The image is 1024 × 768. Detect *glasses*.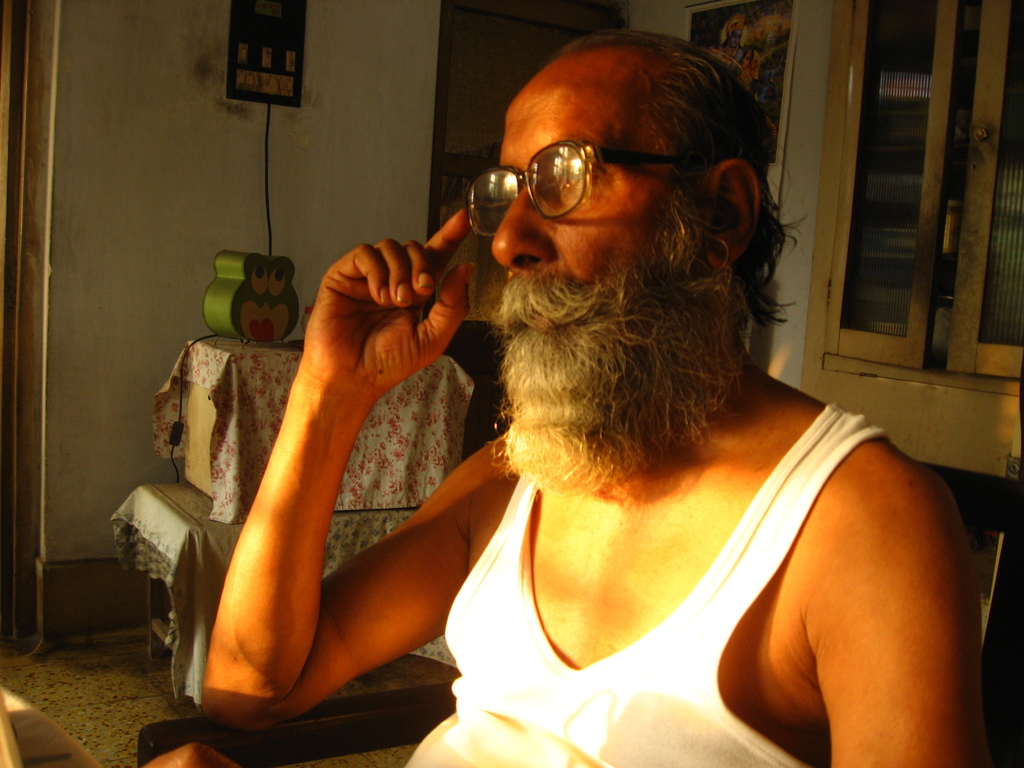
Detection: 465:120:710:212.
